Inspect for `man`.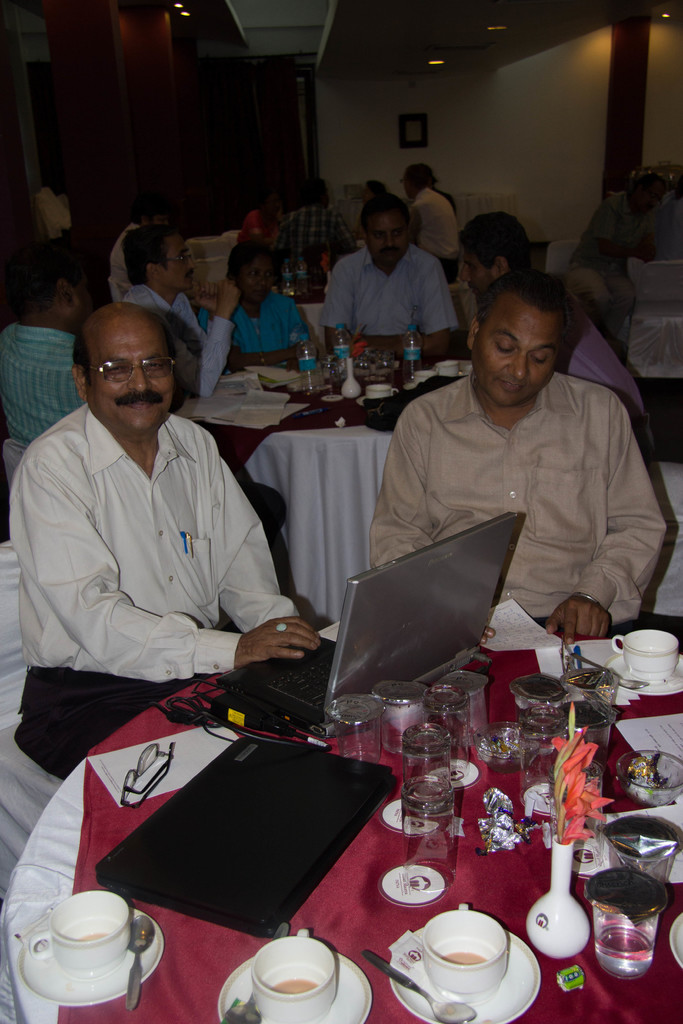
Inspection: 317, 194, 456, 342.
